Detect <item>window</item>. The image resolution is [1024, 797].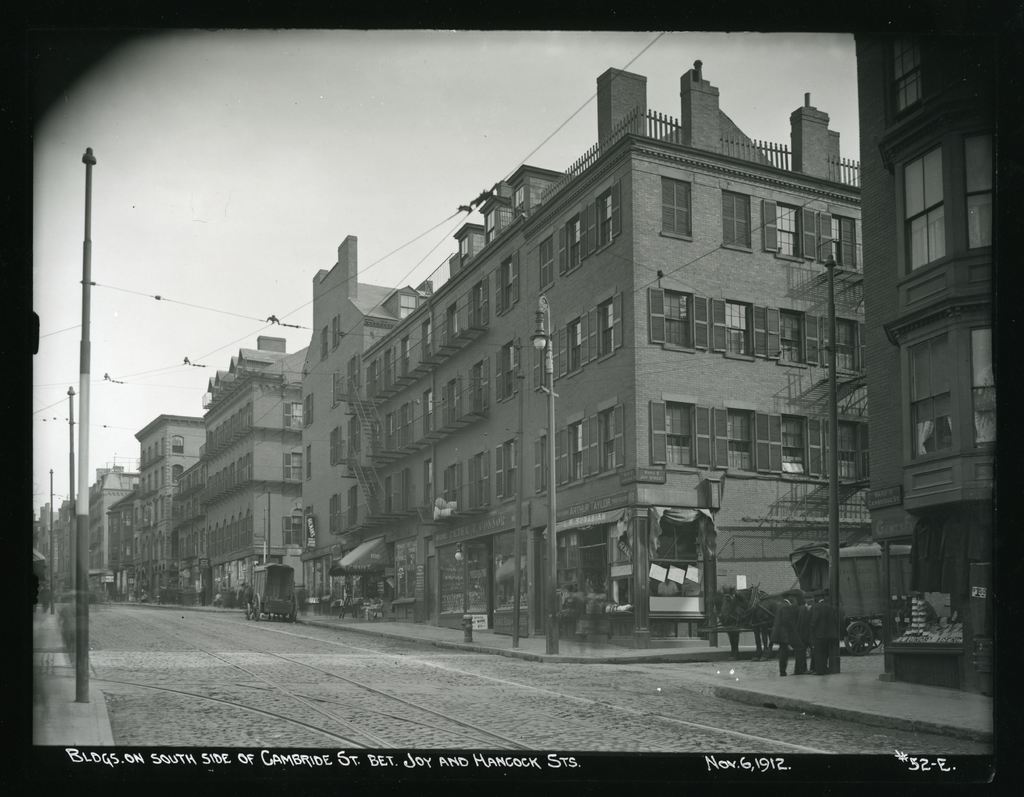
(left=395, top=400, right=425, bottom=449).
